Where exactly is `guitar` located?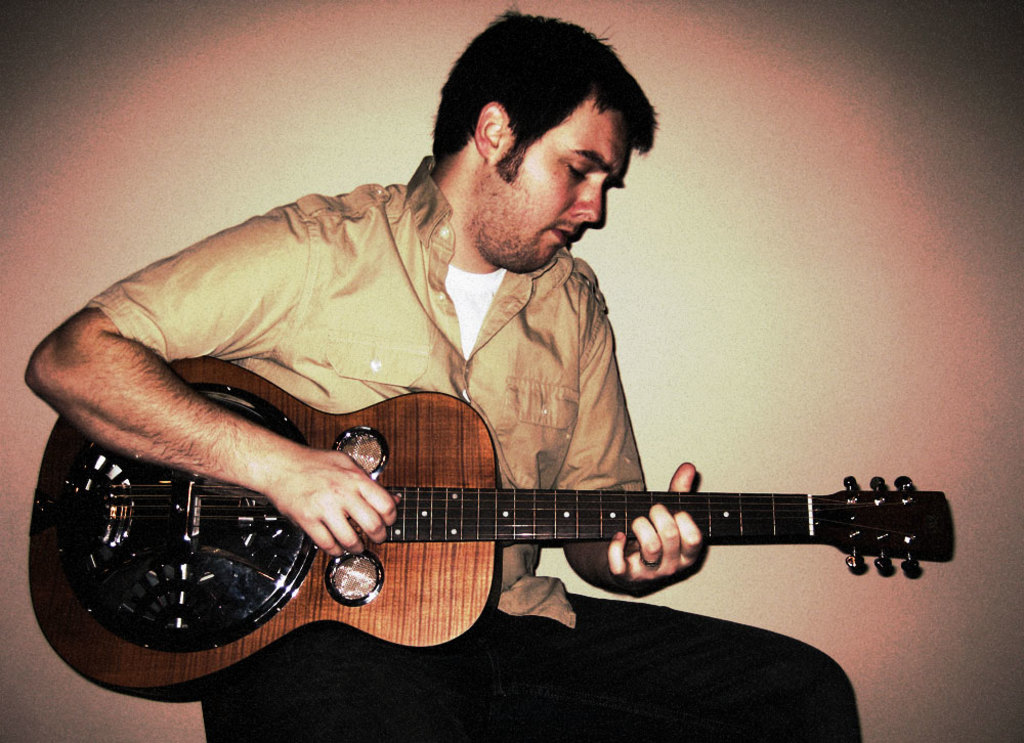
Its bounding box is {"left": 85, "top": 356, "right": 945, "bottom": 674}.
